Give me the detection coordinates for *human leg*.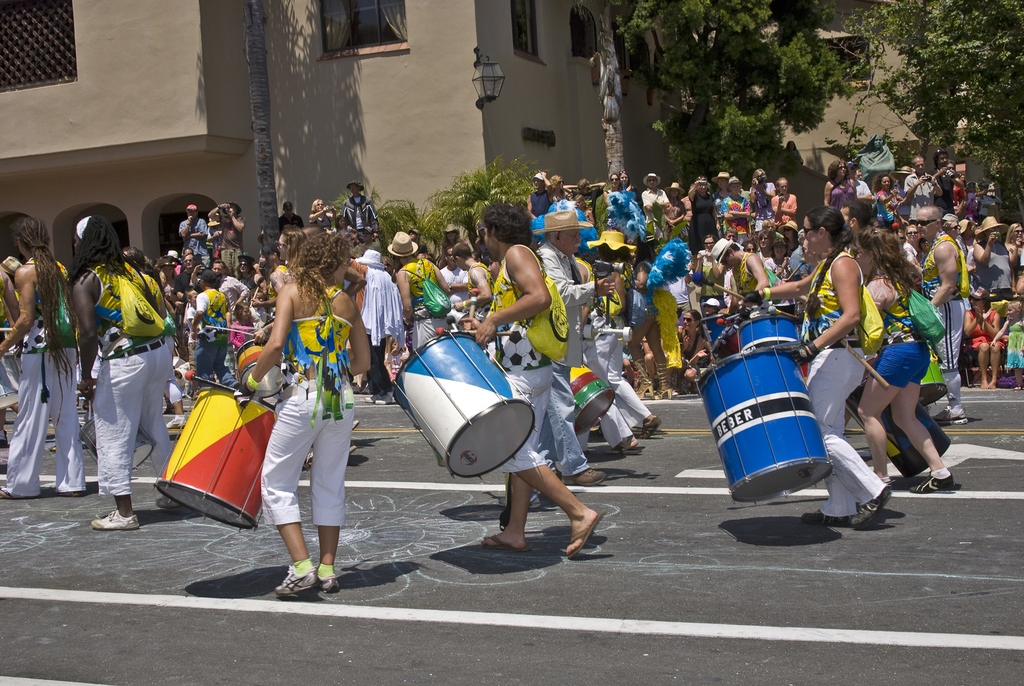
(979,340,1000,390).
